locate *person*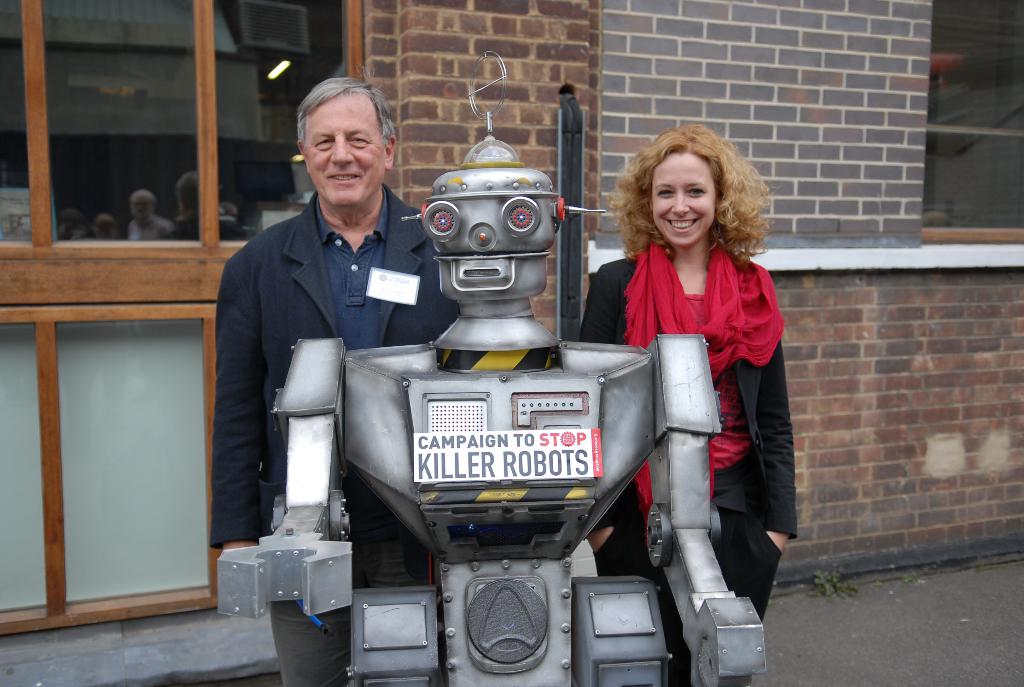
x1=212, y1=80, x2=477, y2=686
